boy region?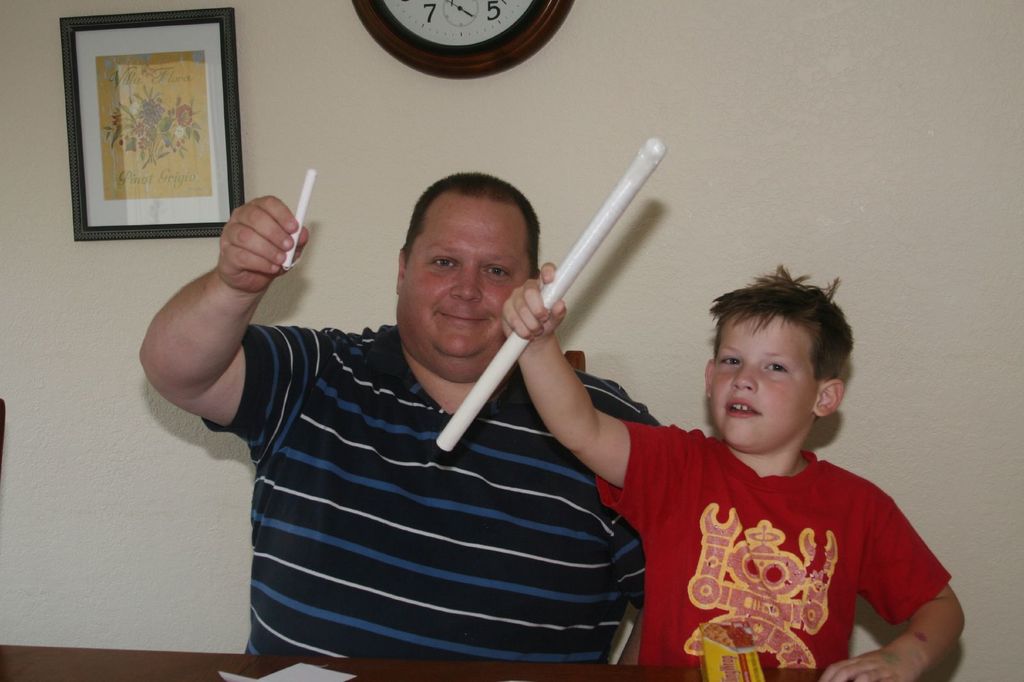
(578,256,945,671)
